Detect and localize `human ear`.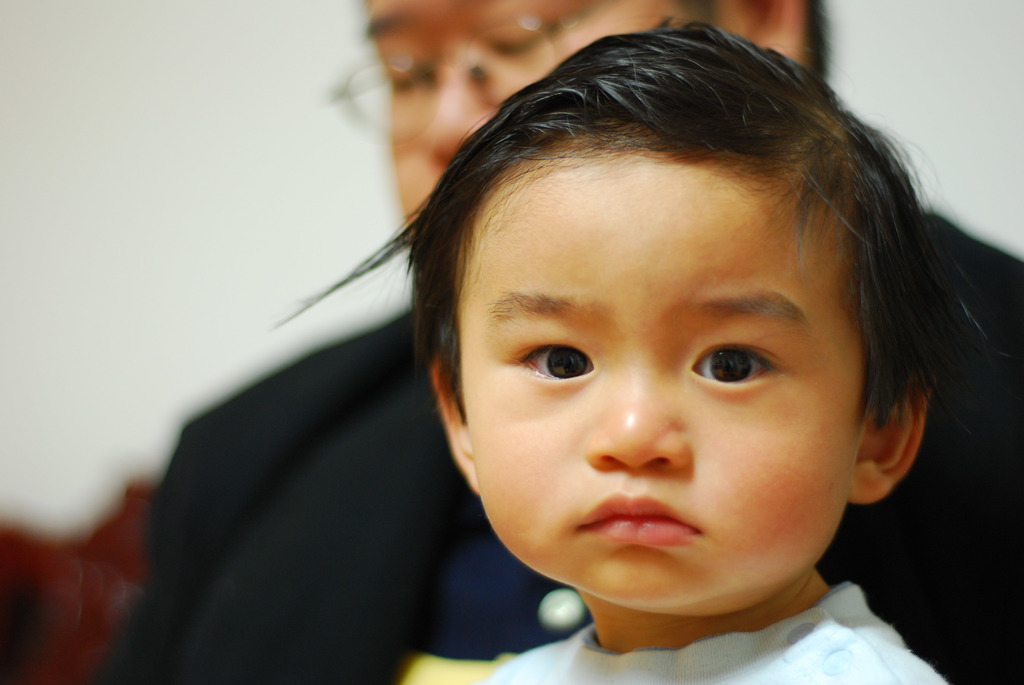
Localized at 431, 348, 479, 493.
